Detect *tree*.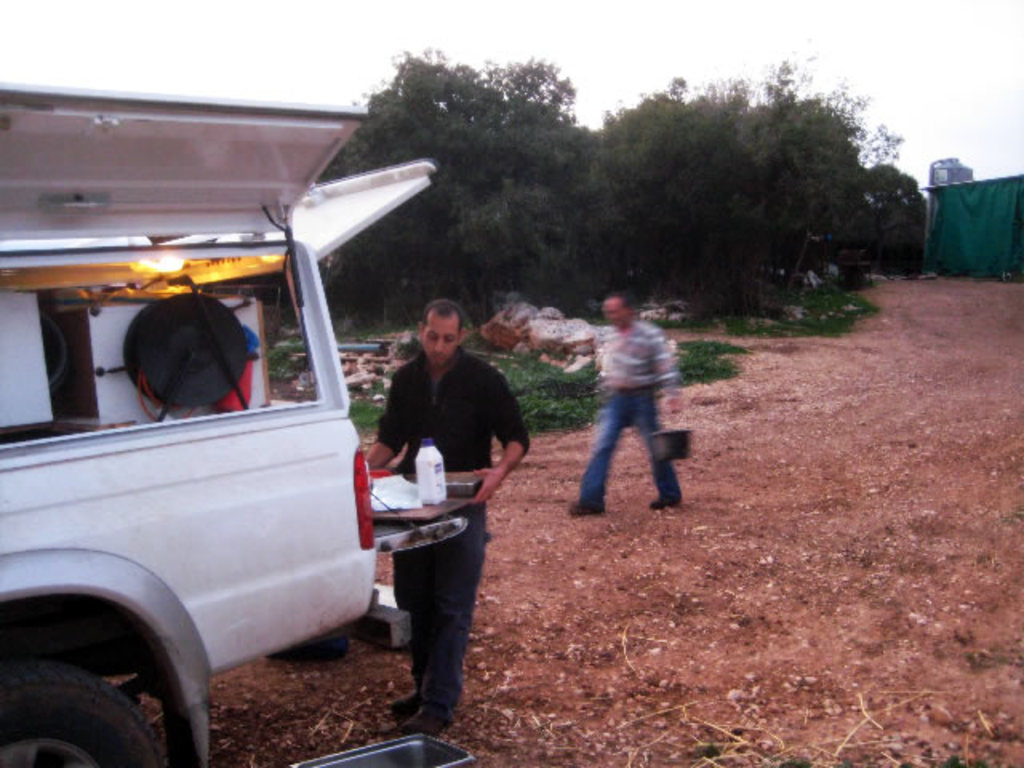
Detected at 605, 67, 888, 323.
